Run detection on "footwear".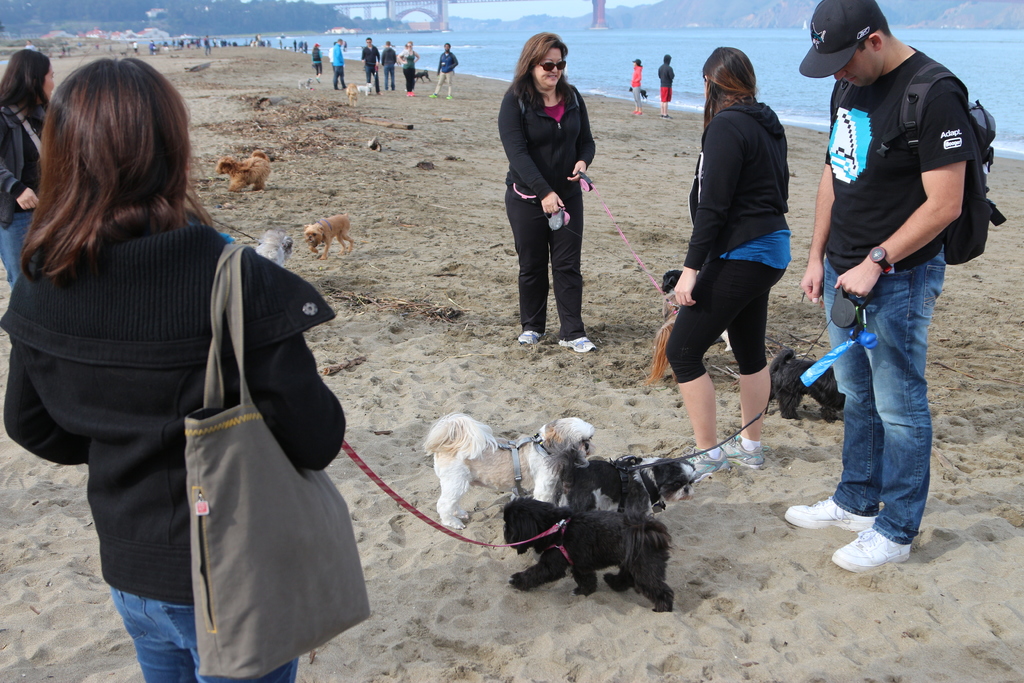
Result: locate(681, 443, 737, 479).
